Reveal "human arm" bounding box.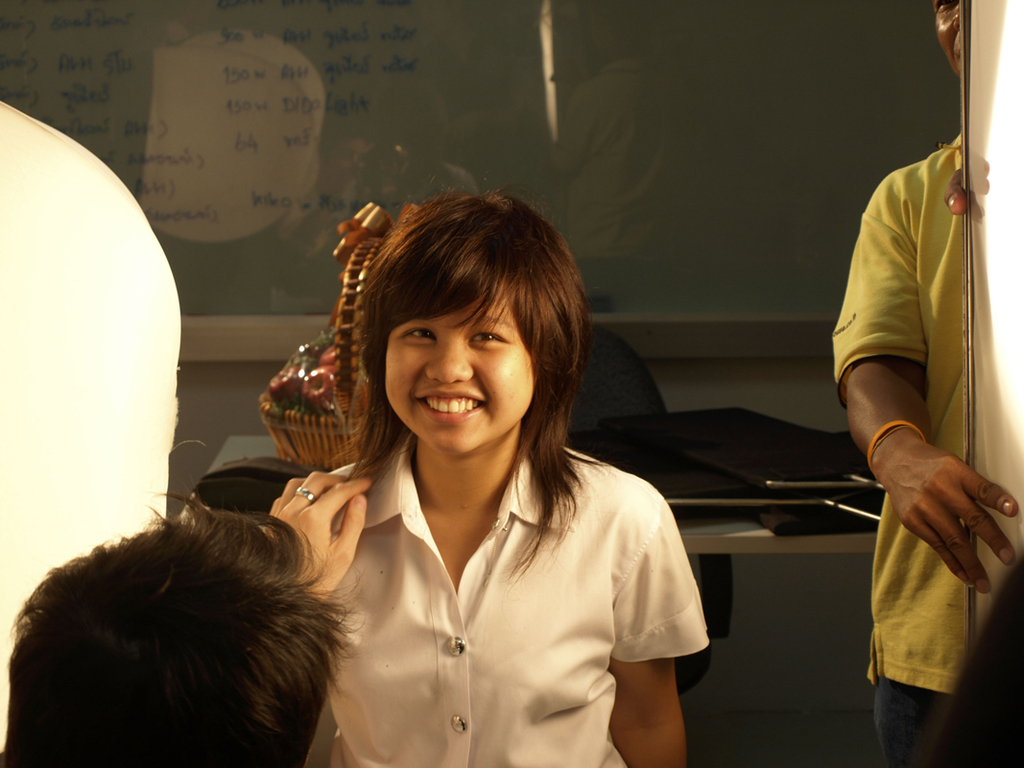
Revealed: box=[613, 474, 688, 767].
